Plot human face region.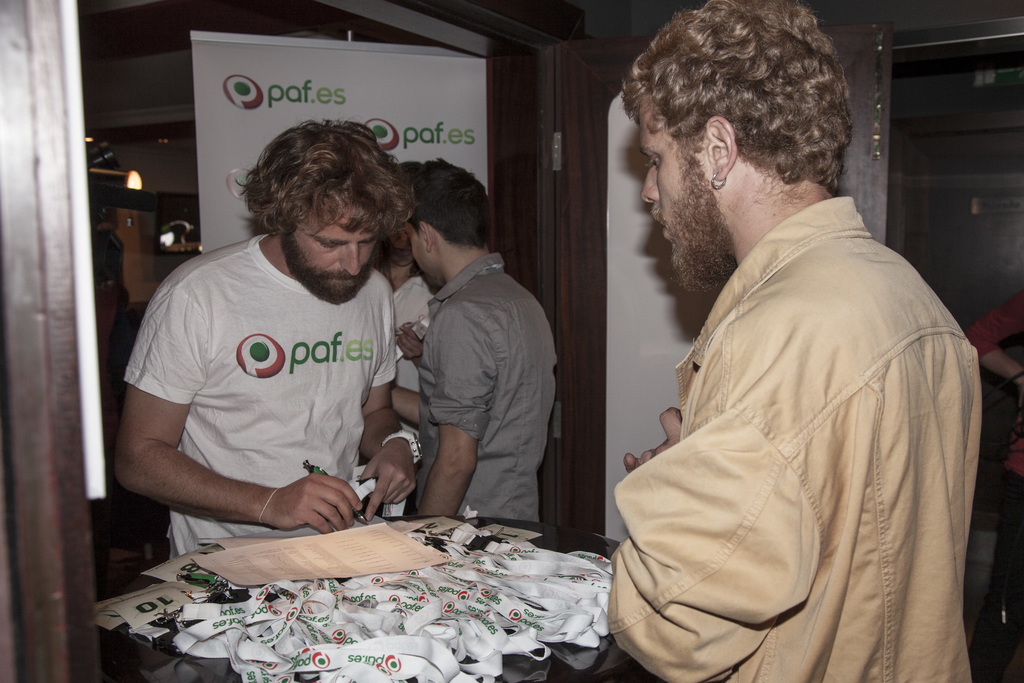
Plotted at {"left": 280, "top": 205, "right": 386, "bottom": 295}.
